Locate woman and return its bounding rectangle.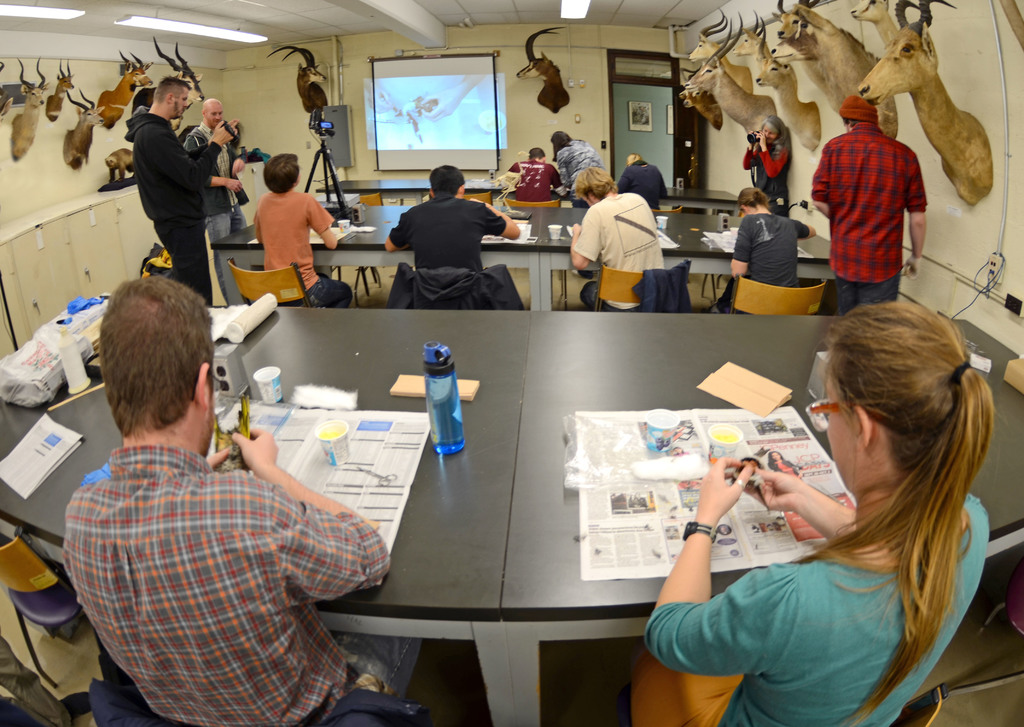
710/185/819/315.
